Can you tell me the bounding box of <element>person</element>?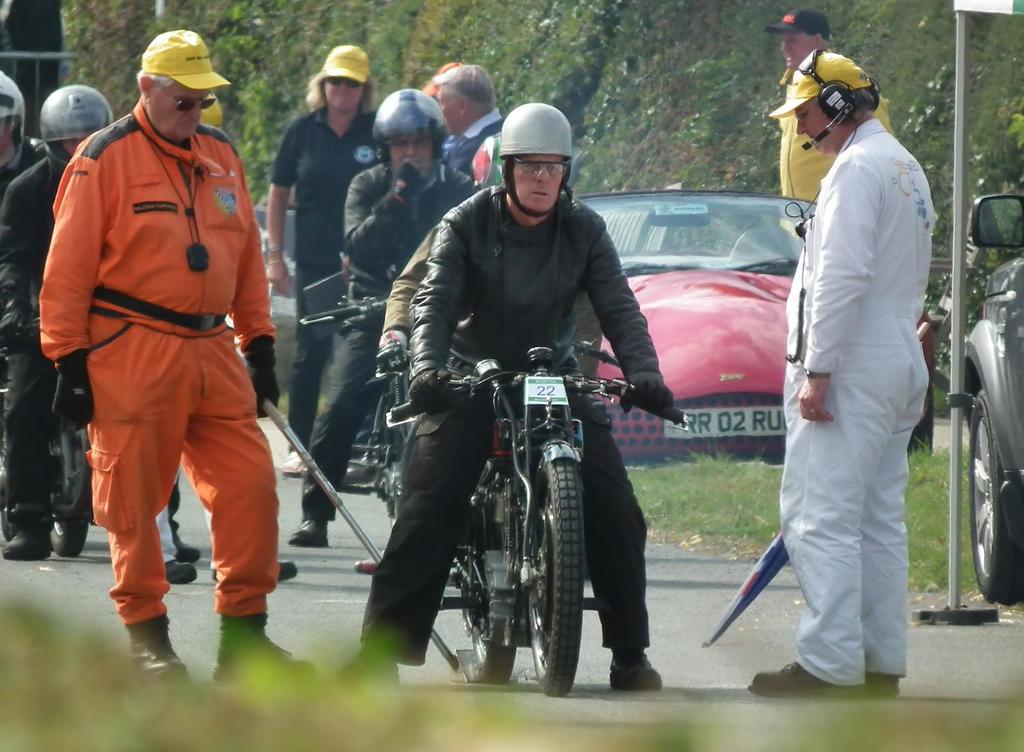
x1=0 y1=66 x2=42 y2=207.
